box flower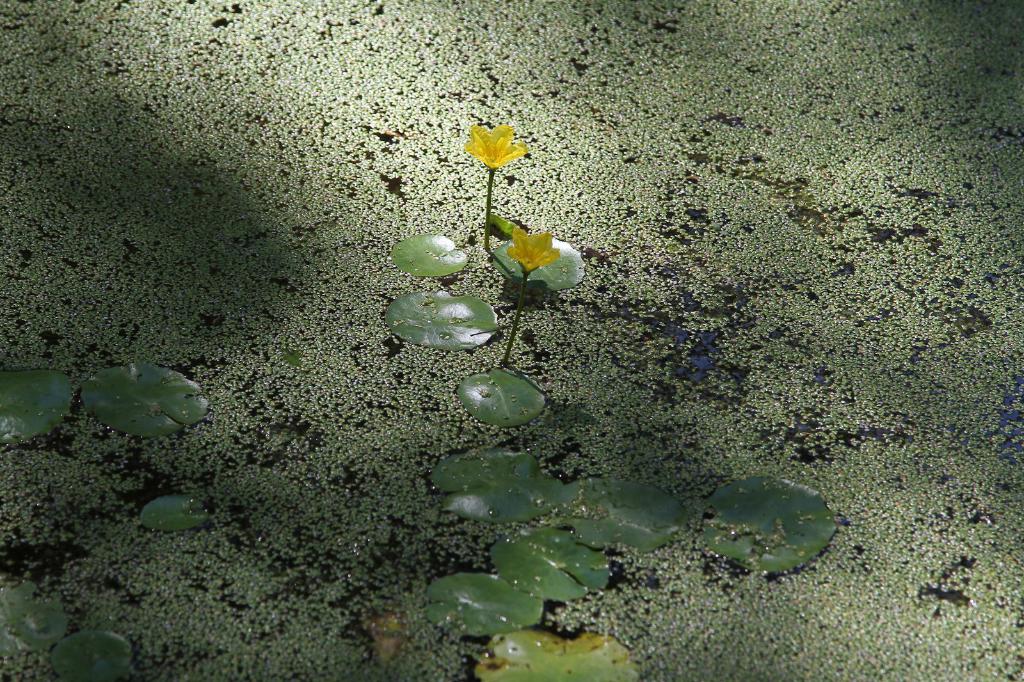
locate(504, 220, 564, 290)
